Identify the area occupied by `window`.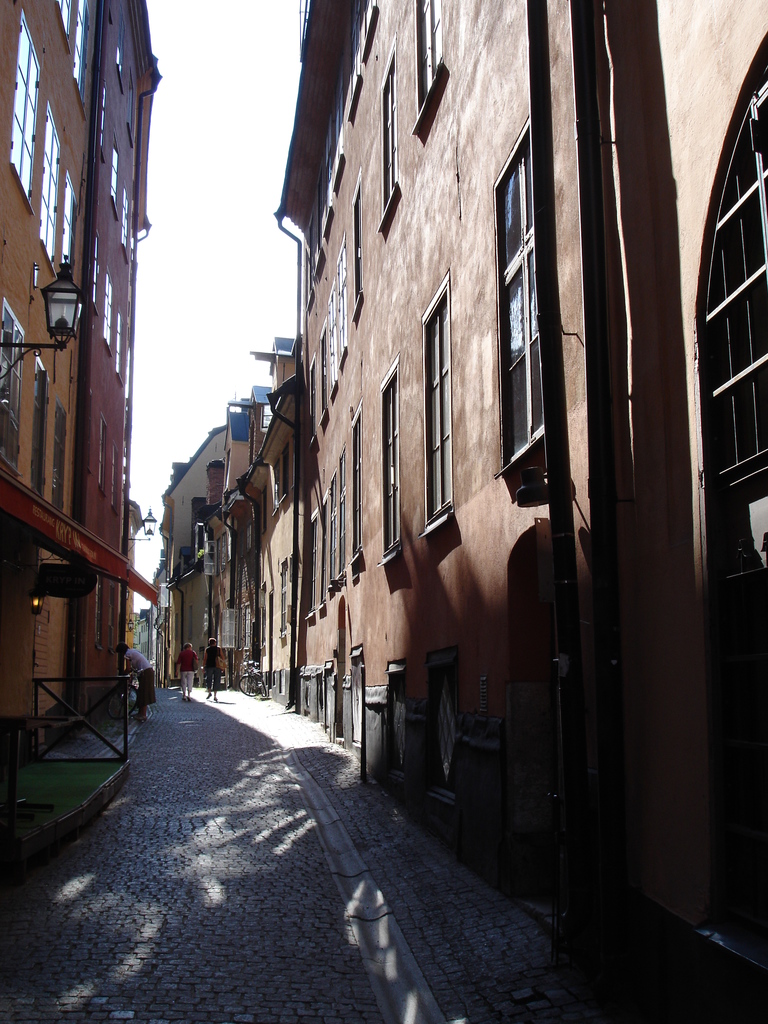
Area: left=0, top=299, right=31, bottom=474.
